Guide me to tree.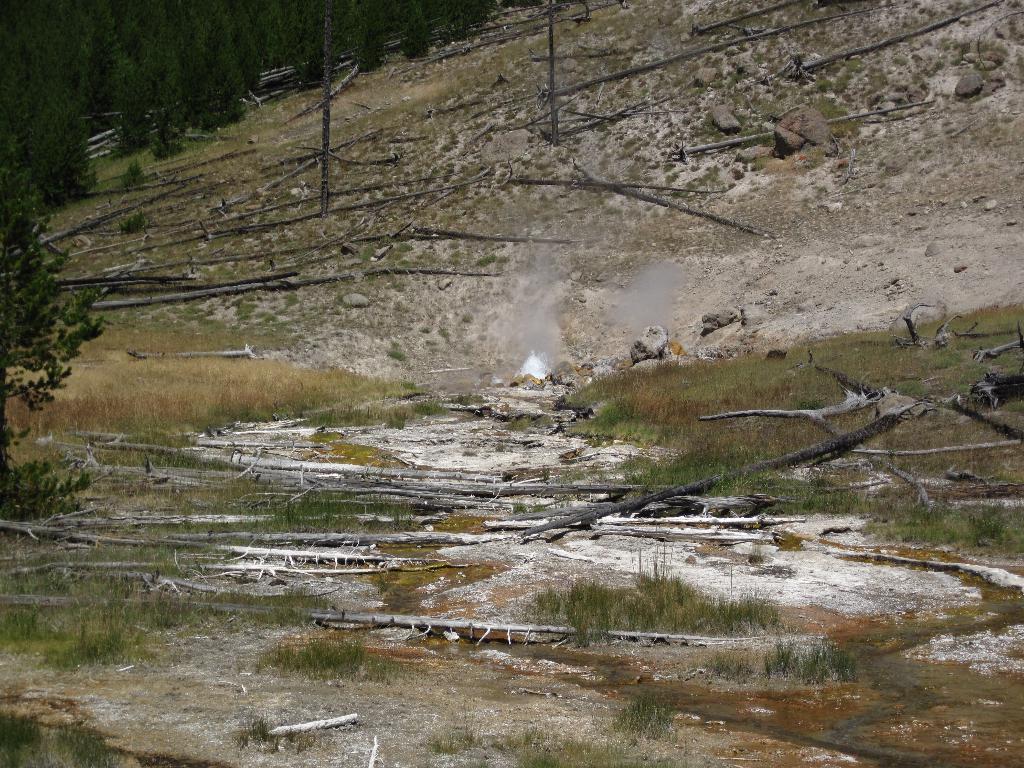
Guidance: <region>0, 138, 108, 520</region>.
